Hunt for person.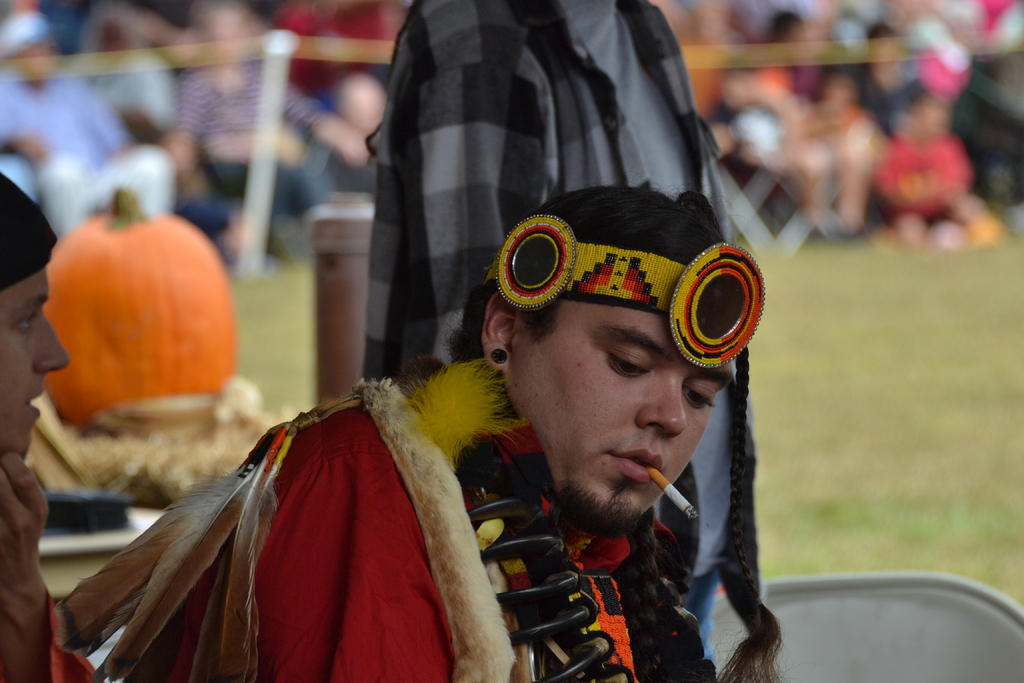
Hunted down at {"x1": 349, "y1": 0, "x2": 767, "y2": 381}.
